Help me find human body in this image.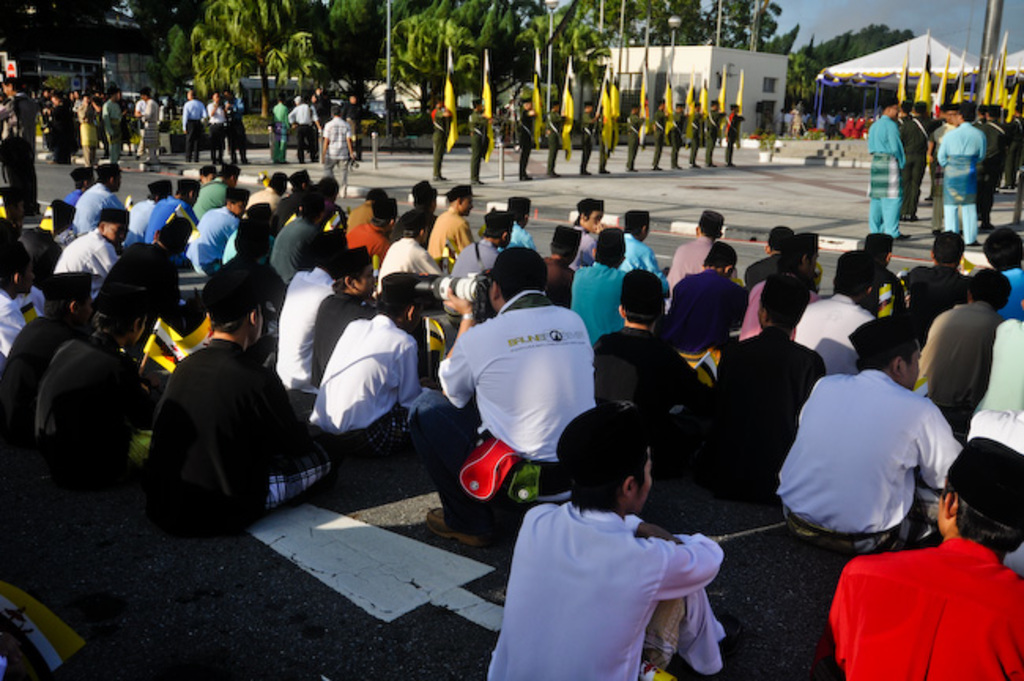
Found it: <region>120, 167, 172, 233</region>.
